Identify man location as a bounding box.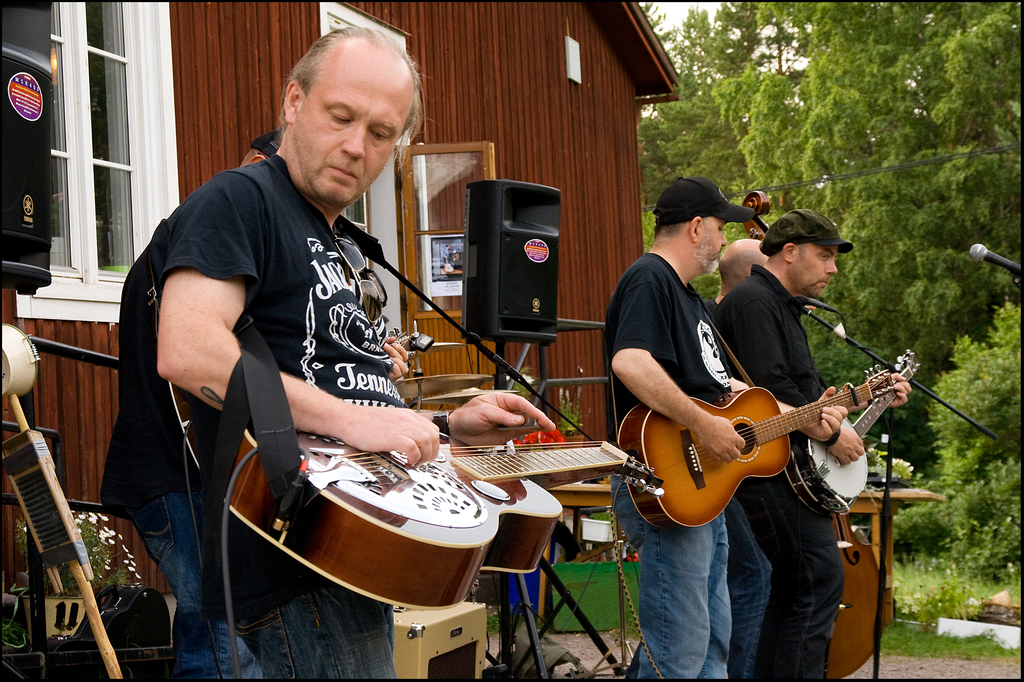
x1=703 y1=204 x2=909 y2=676.
